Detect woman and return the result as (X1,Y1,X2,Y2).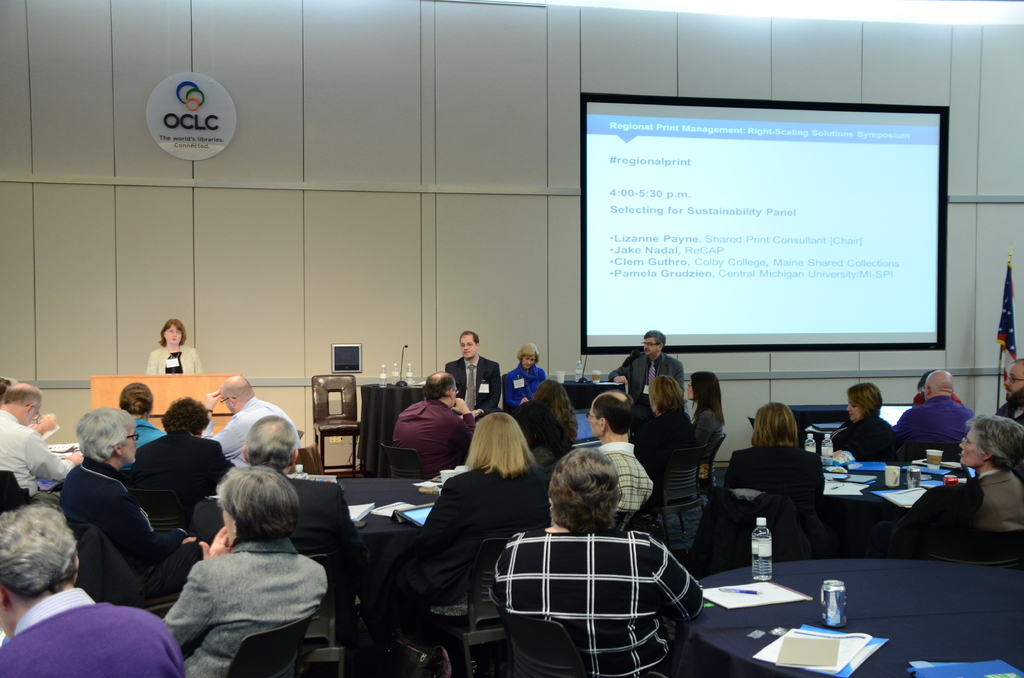
(488,445,703,677).
